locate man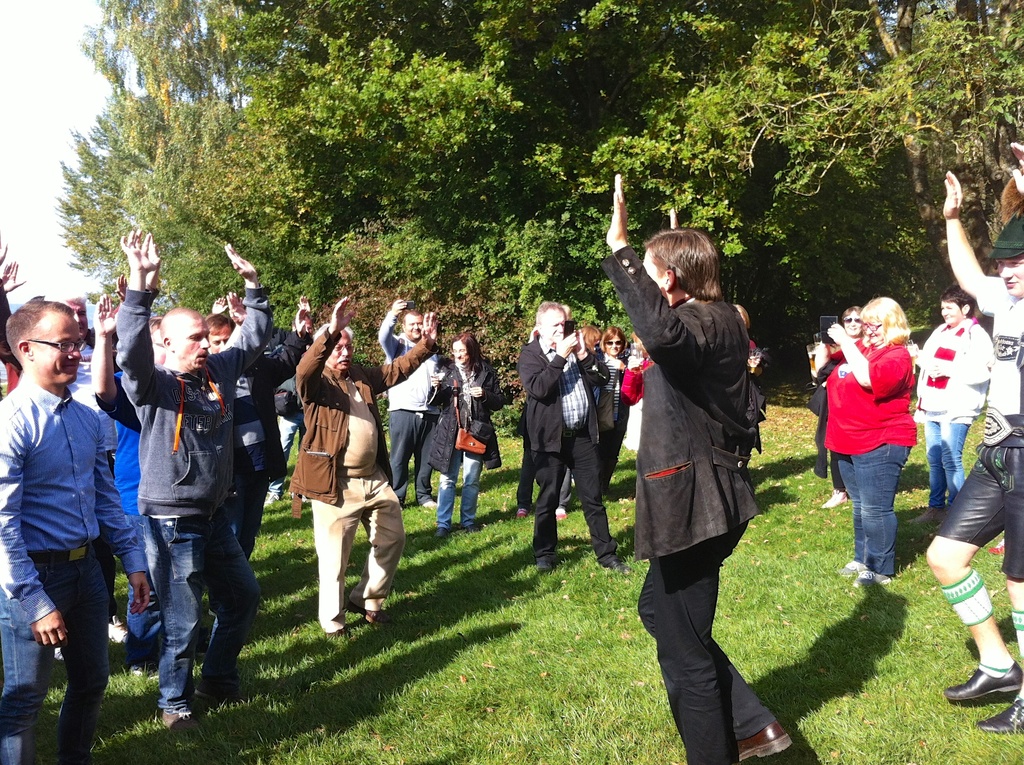
BBox(927, 139, 1023, 728)
